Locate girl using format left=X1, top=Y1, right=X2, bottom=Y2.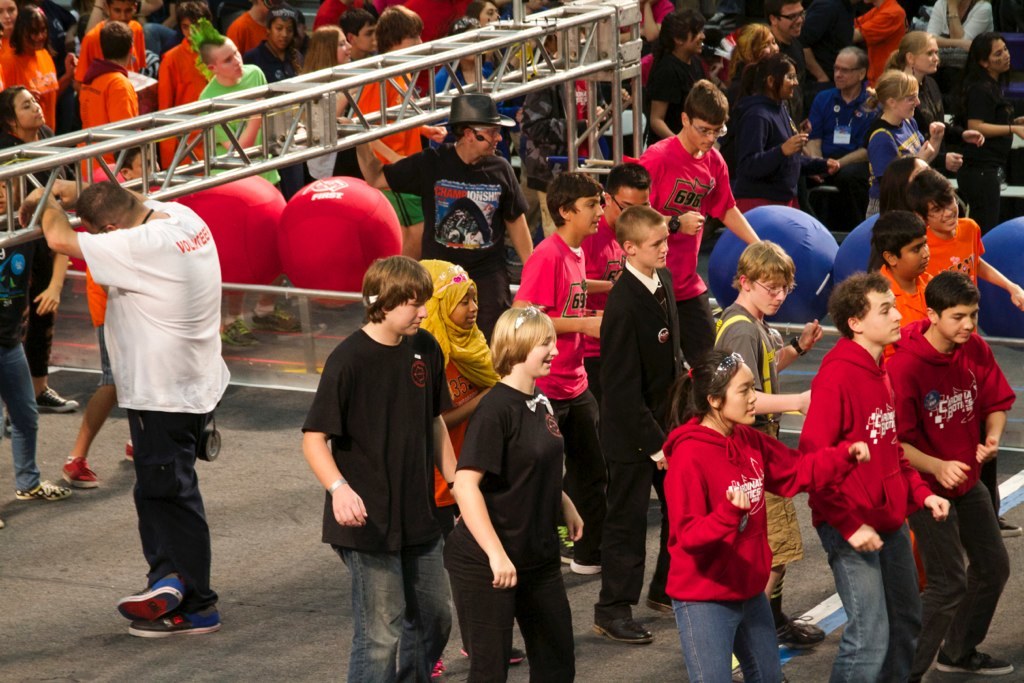
left=881, top=27, right=982, bottom=179.
